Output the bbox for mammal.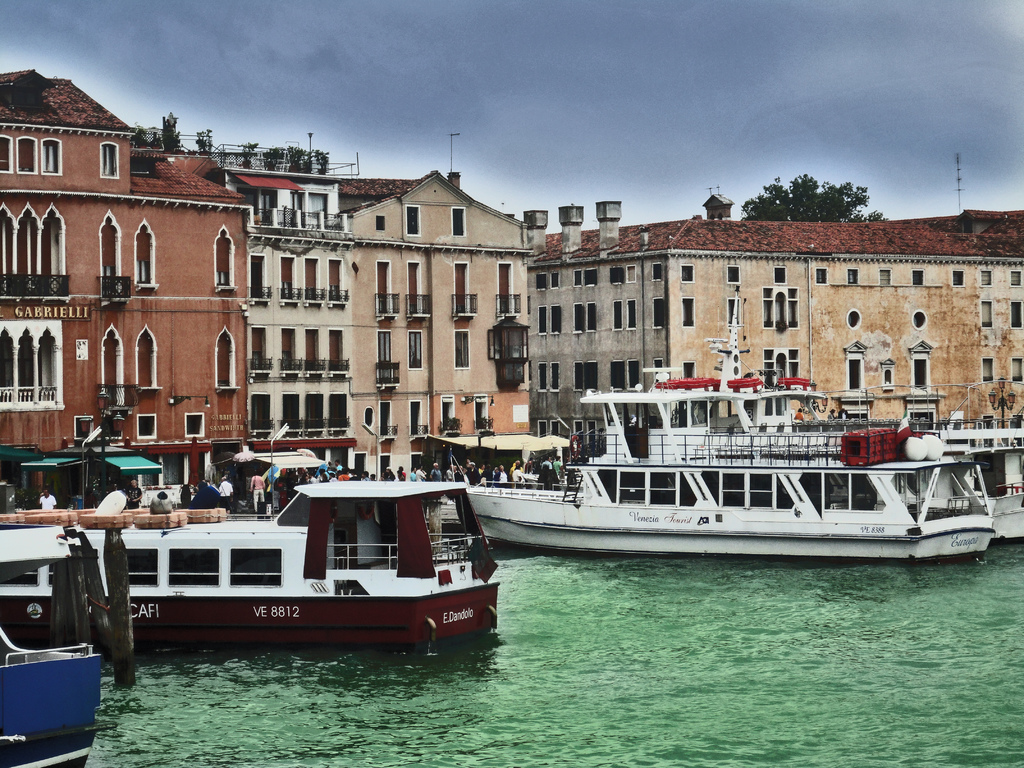
(x1=829, y1=410, x2=838, y2=422).
